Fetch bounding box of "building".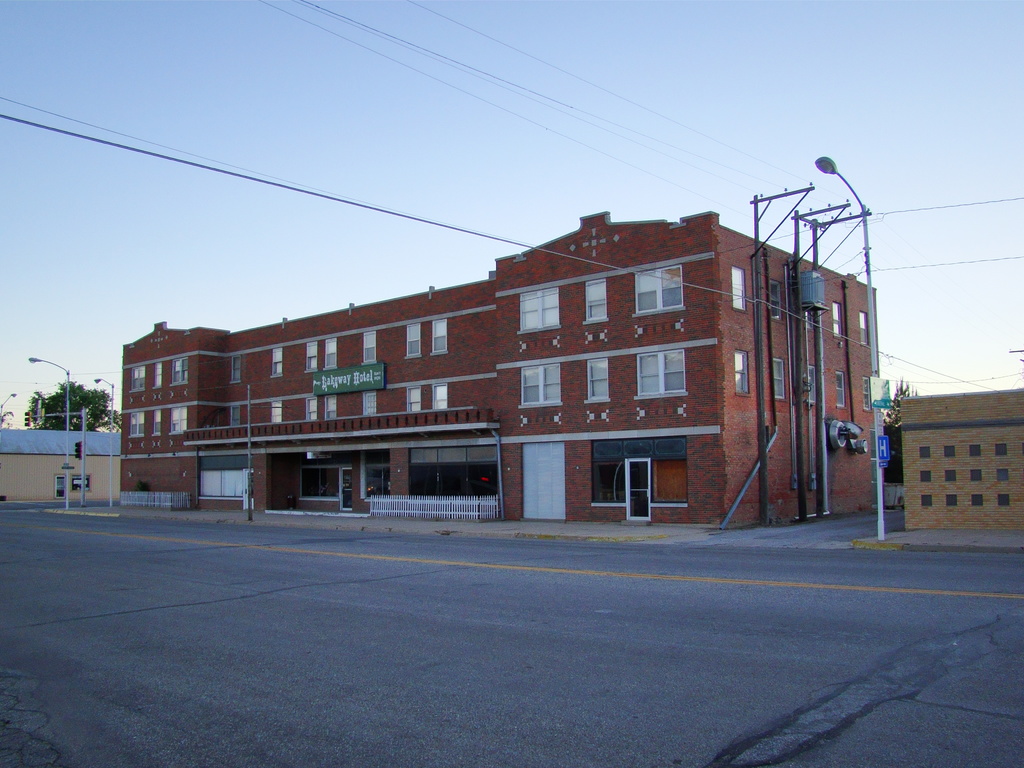
Bbox: bbox=[899, 388, 1023, 529].
